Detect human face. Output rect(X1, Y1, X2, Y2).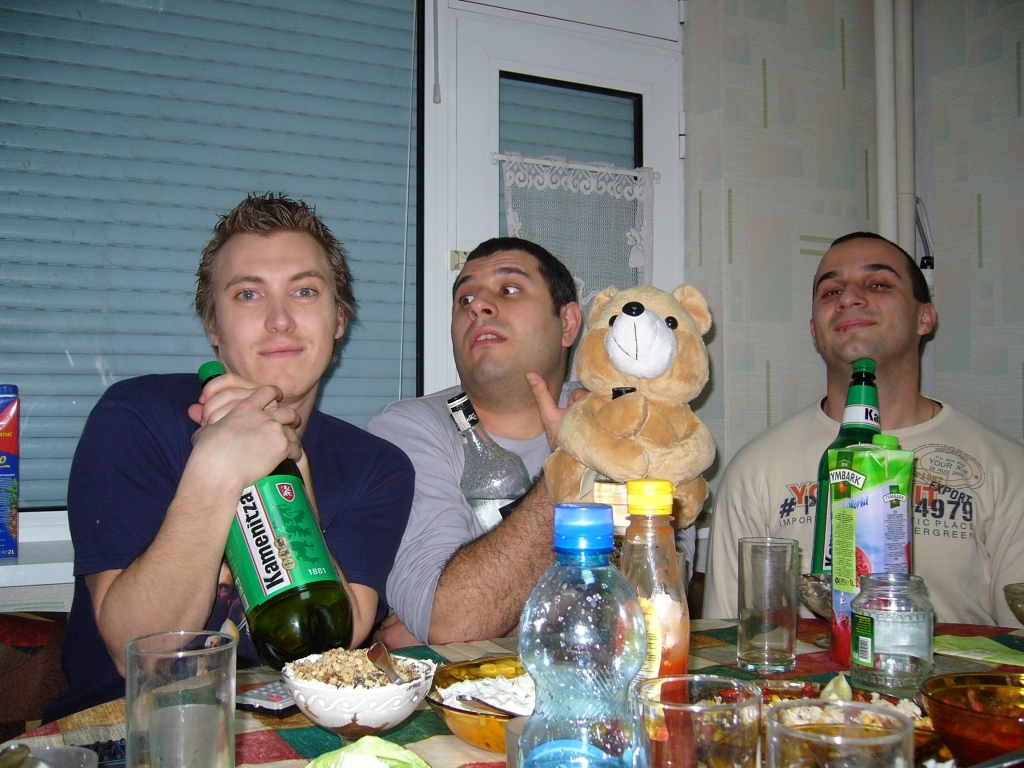
rect(450, 249, 555, 385).
